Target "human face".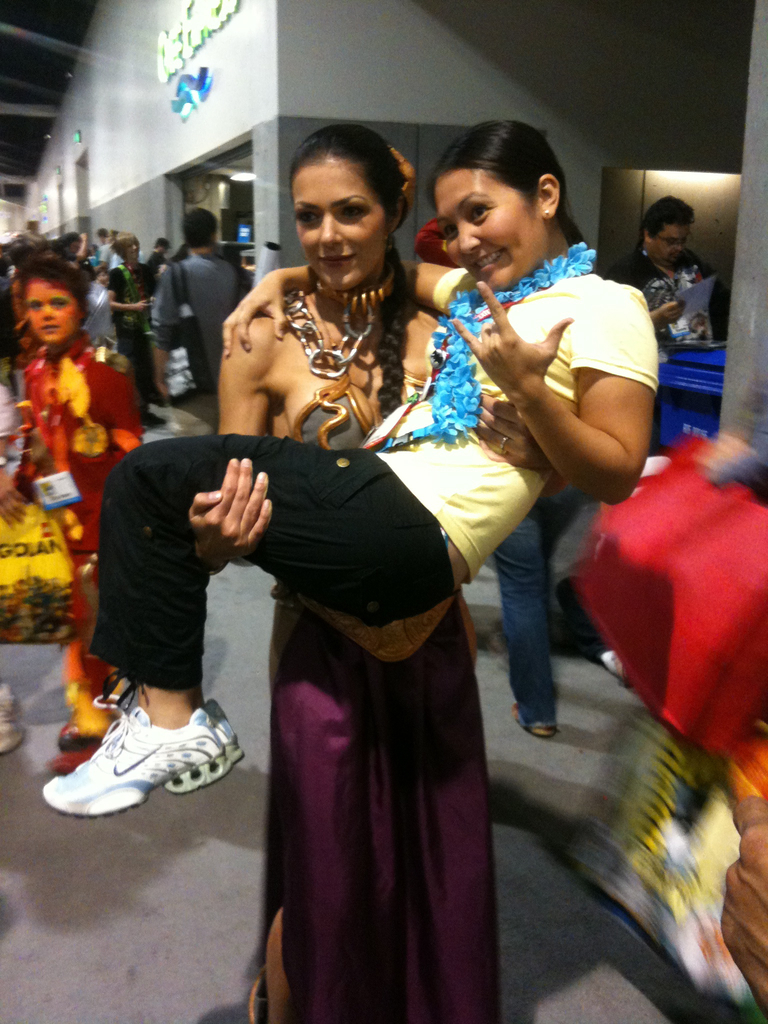
Target region: 433, 168, 541, 283.
